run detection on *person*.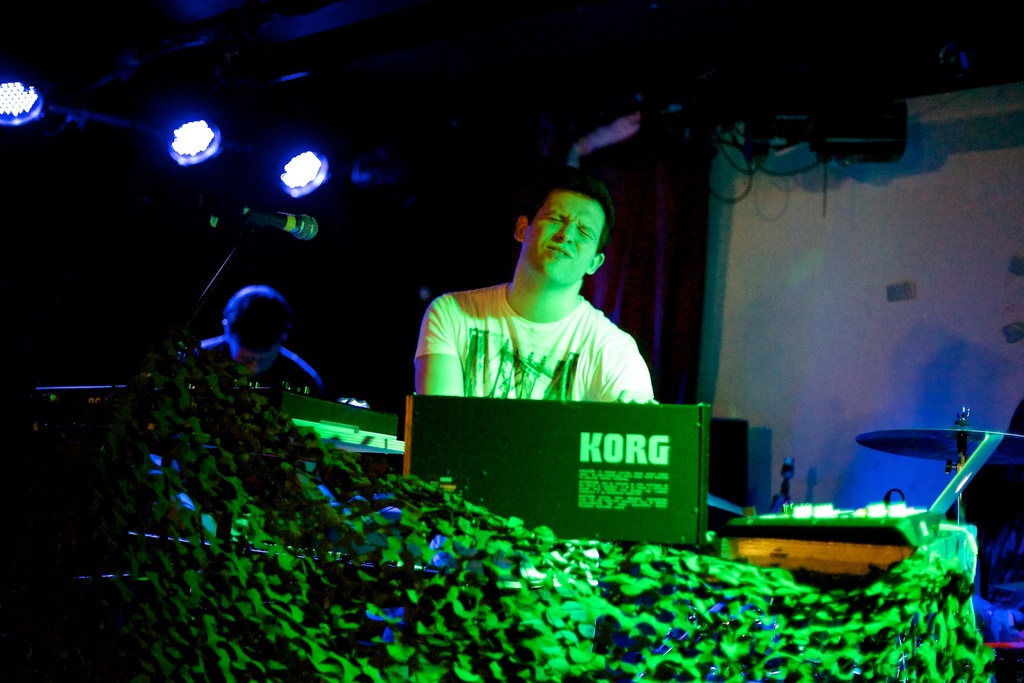
Result: [left=191, top=283, right=324, bottom=390].
